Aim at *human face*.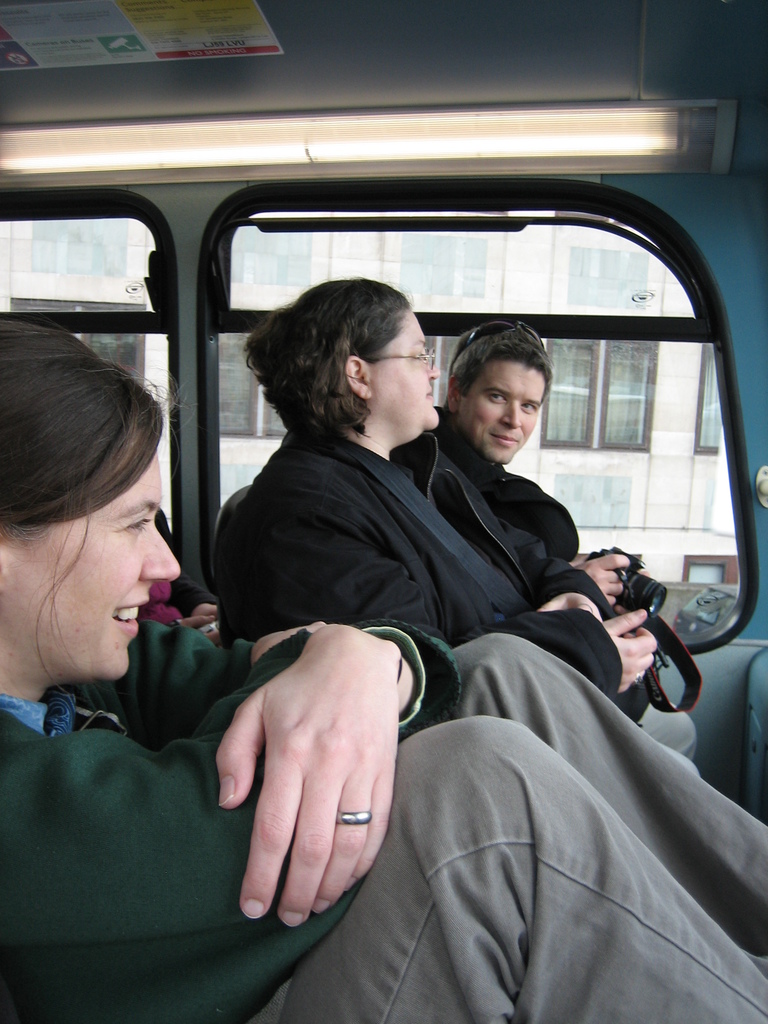
Aimed at {"left": 463, "top": 364, "right": 543, "bottom": 460}.
